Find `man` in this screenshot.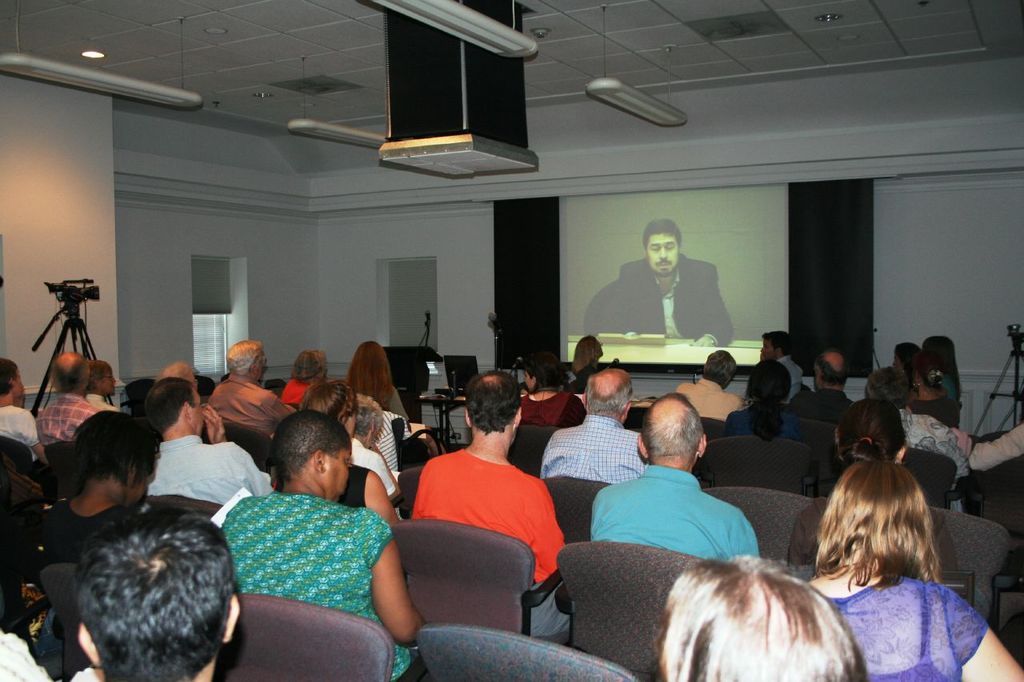
The bounding box for `man` is detection(205, 335, 295, 450).
